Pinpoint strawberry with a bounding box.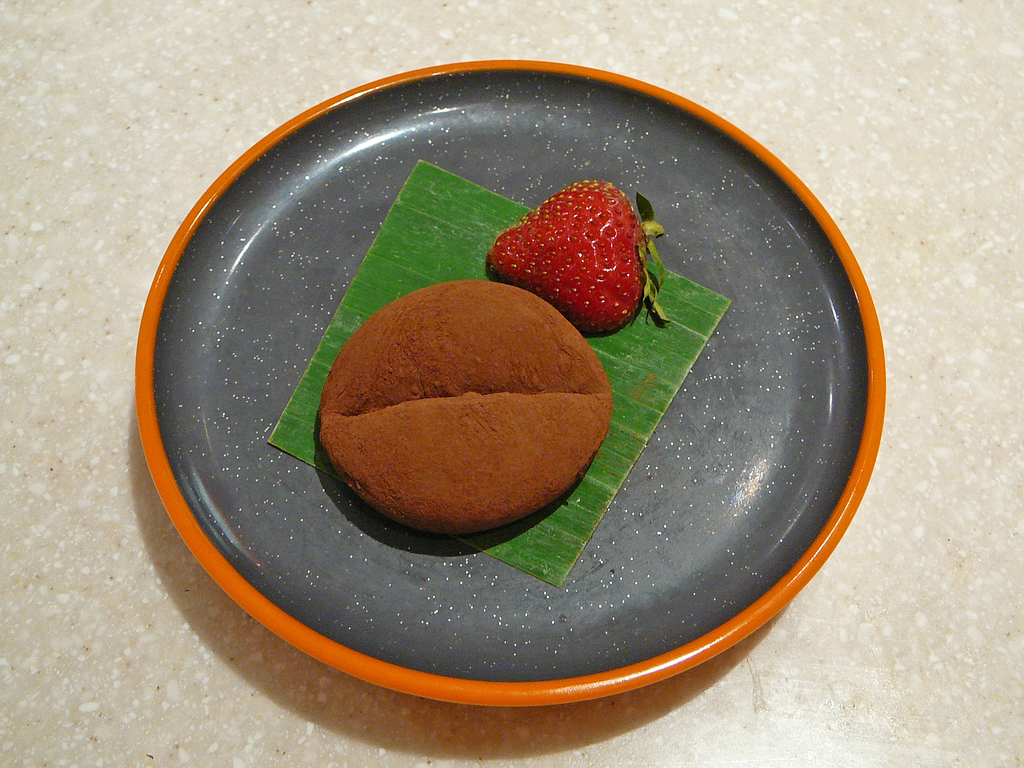
{"left": 488, "top": 177, "right": 669, "bottom": 328}.
